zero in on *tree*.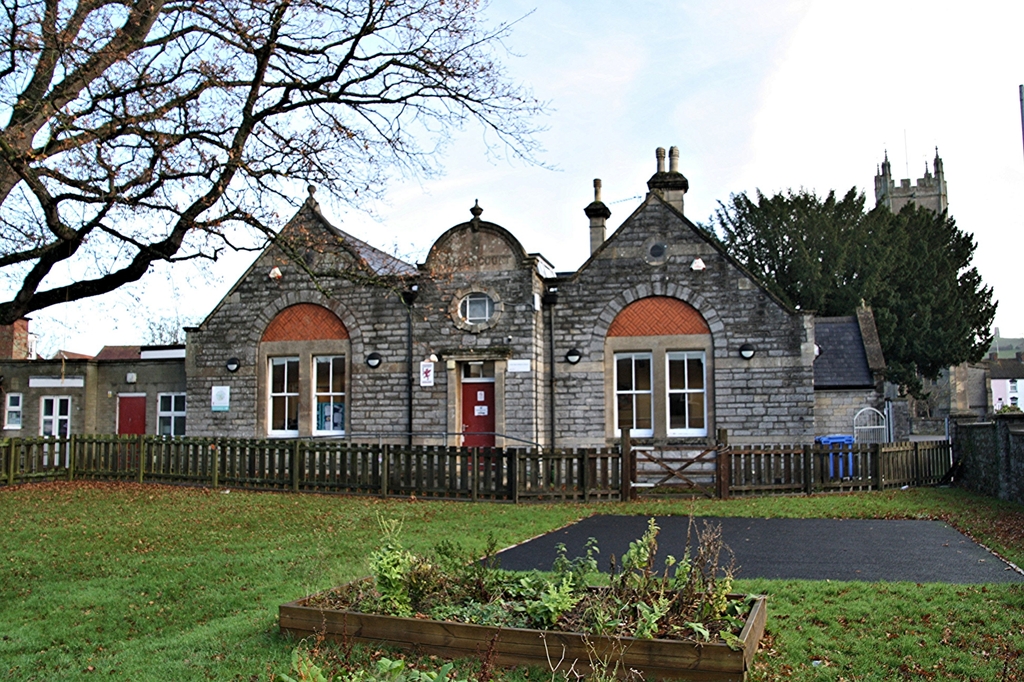
Zeroed in: bbox=[0, 0, 556, 345].
